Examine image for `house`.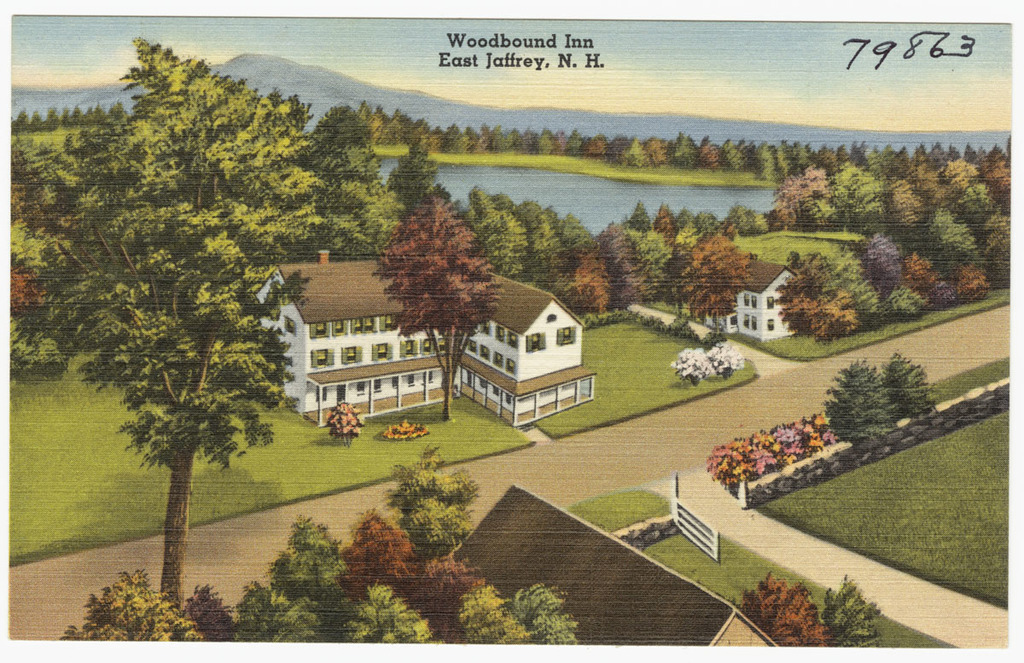
Examination result: box(724, 241, 799, 335).
